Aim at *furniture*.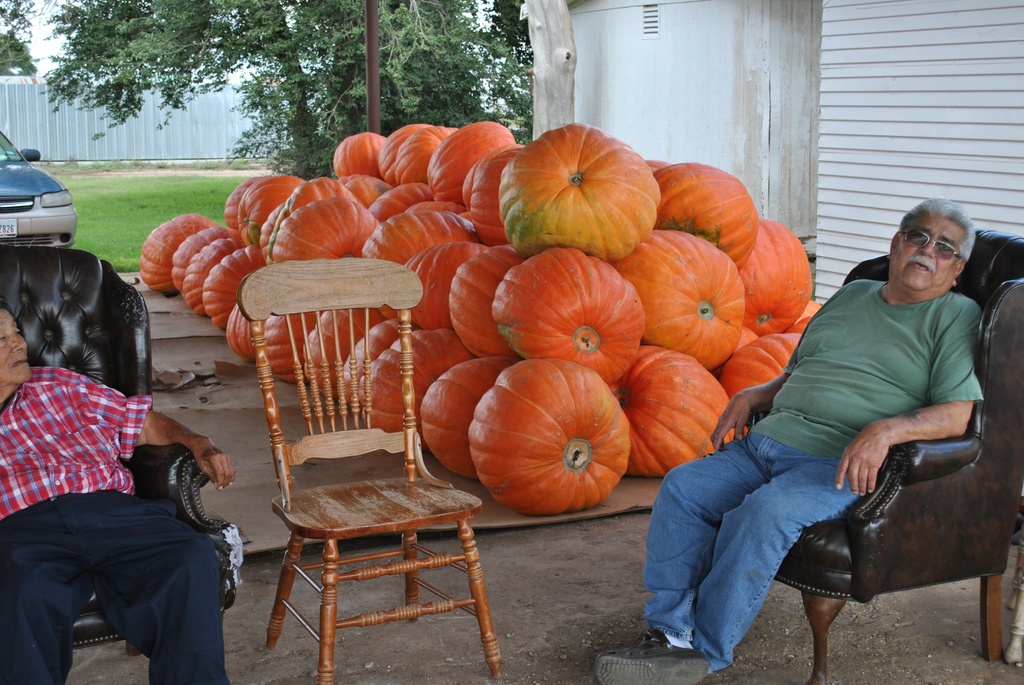
Aimed at 0, 240, 243, 657.
